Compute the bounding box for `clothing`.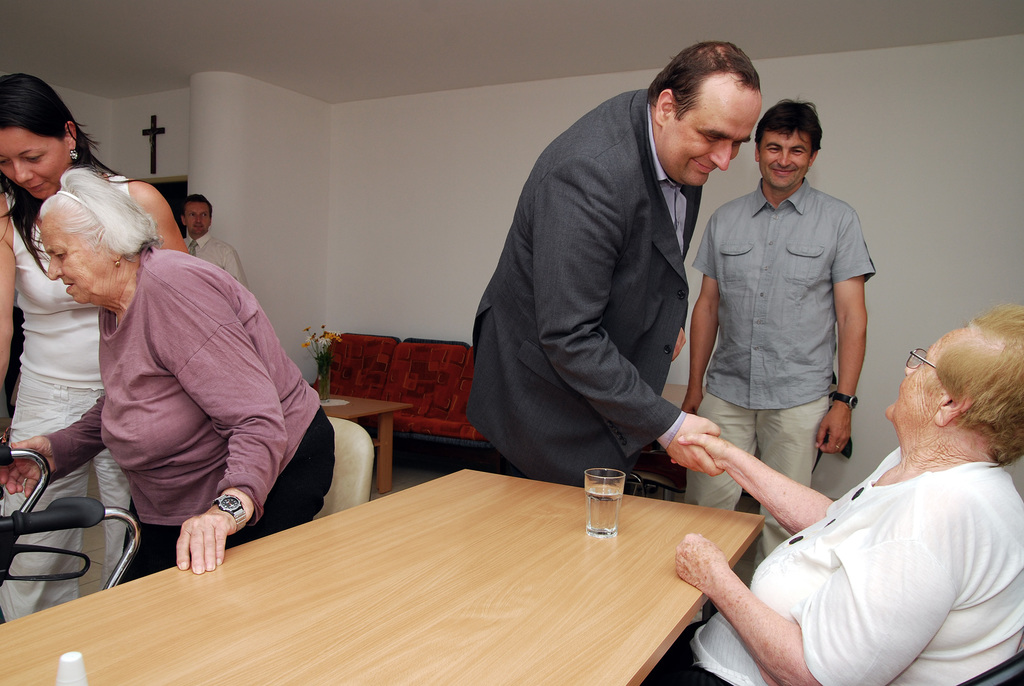
bbox=(674, 389, 836, 564).
